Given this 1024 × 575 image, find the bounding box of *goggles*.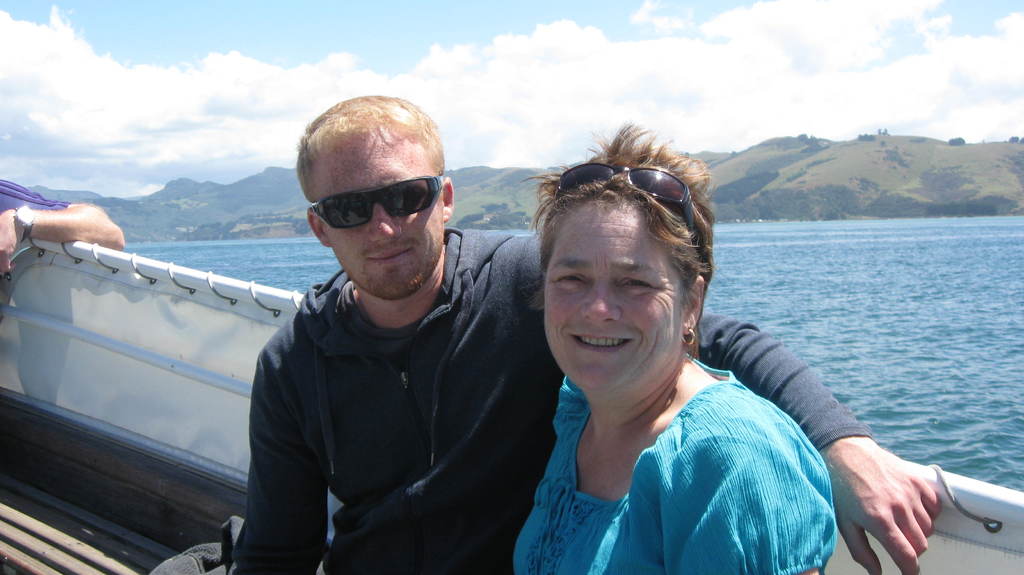
549 154 705 242.
